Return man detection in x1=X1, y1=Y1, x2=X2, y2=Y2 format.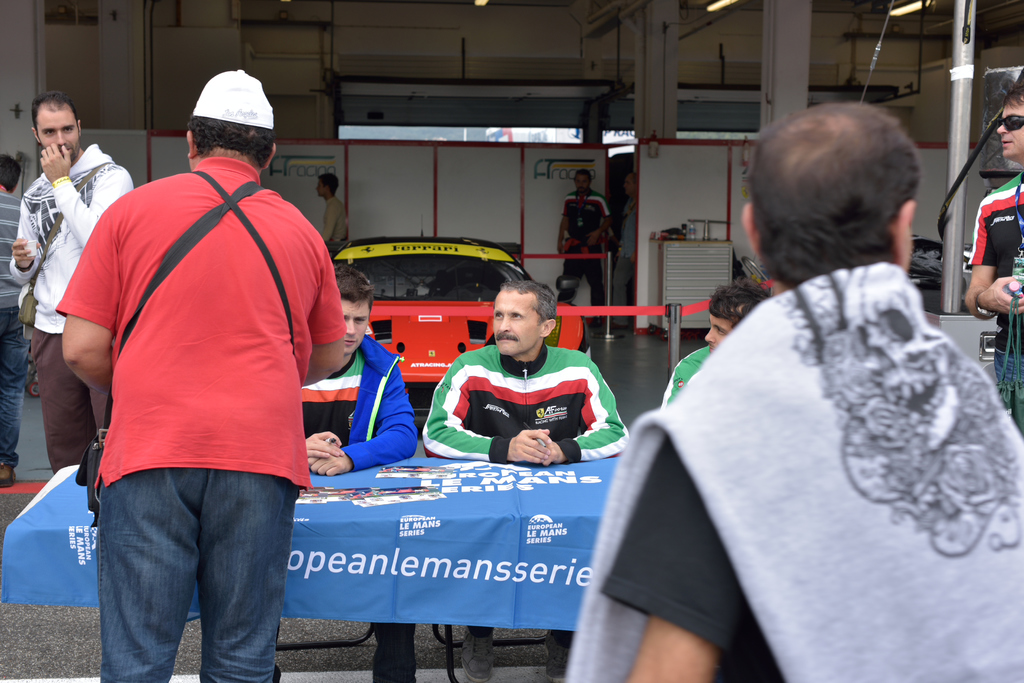
x1=298, y1=259, x2=417, y2=682.
